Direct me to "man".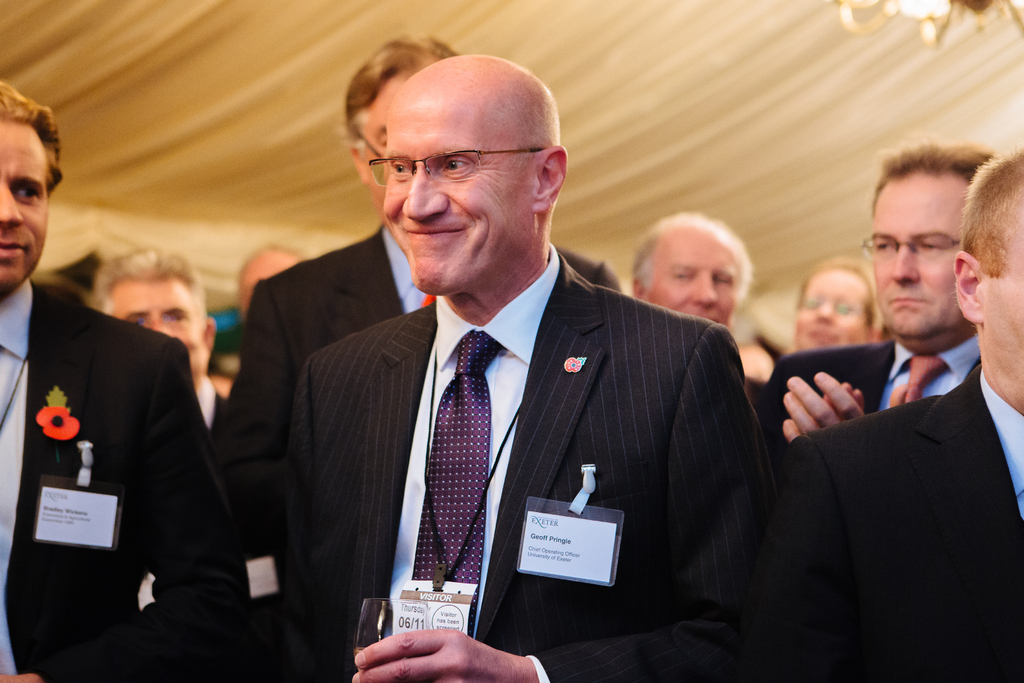
Direction: [767,144,991,454].
